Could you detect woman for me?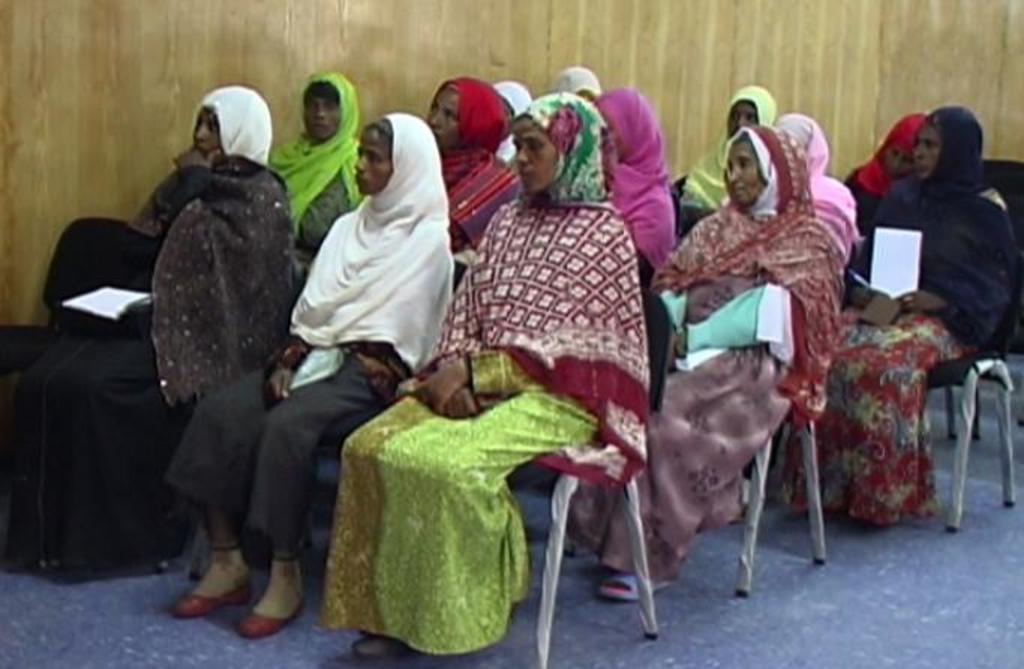
Detection result: (x1=562, y1=128, x2=831, y2=601).
